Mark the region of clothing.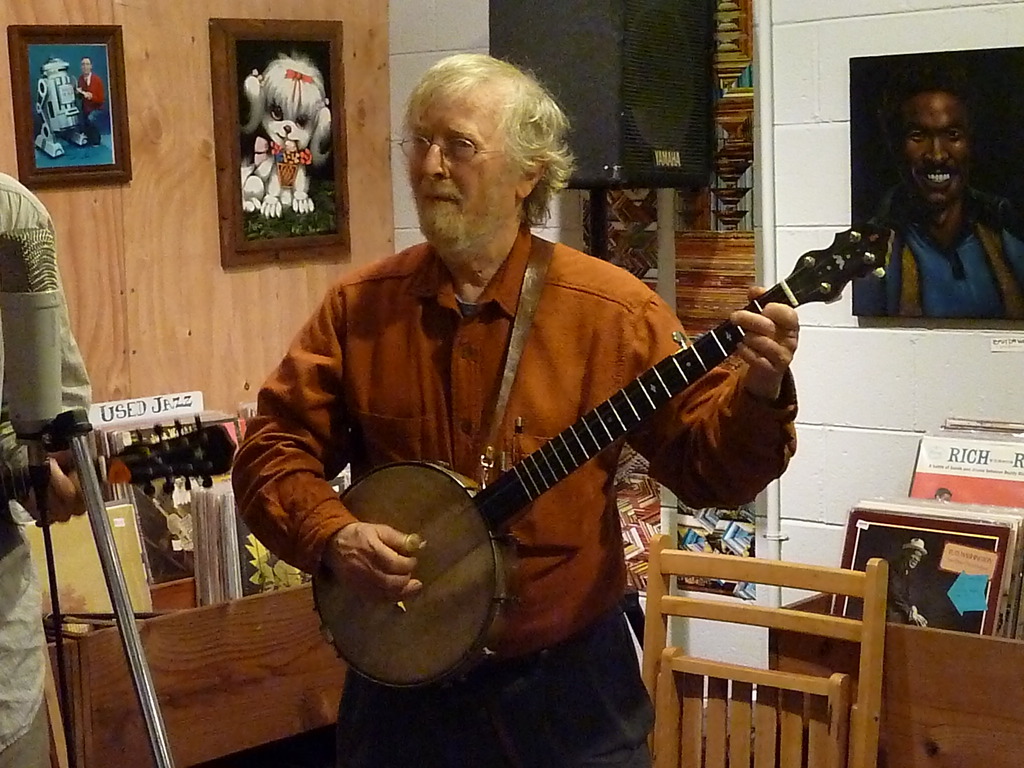
Region: (227, 225, 795, 671).
